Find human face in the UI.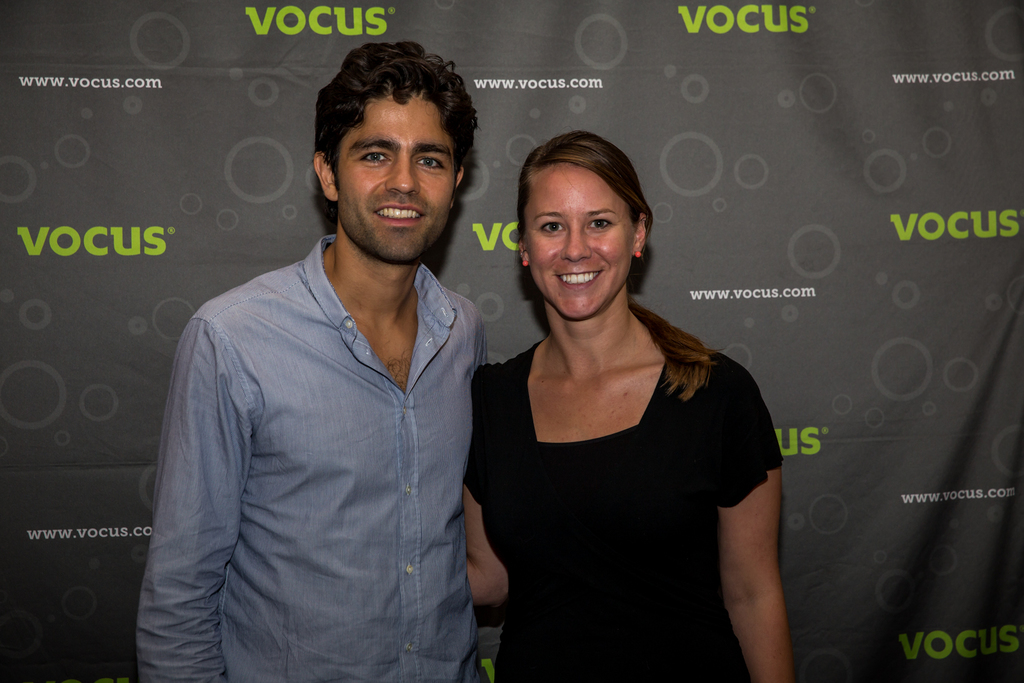
UI element at [x1=524, y1=163, x2=636, y2=321].
